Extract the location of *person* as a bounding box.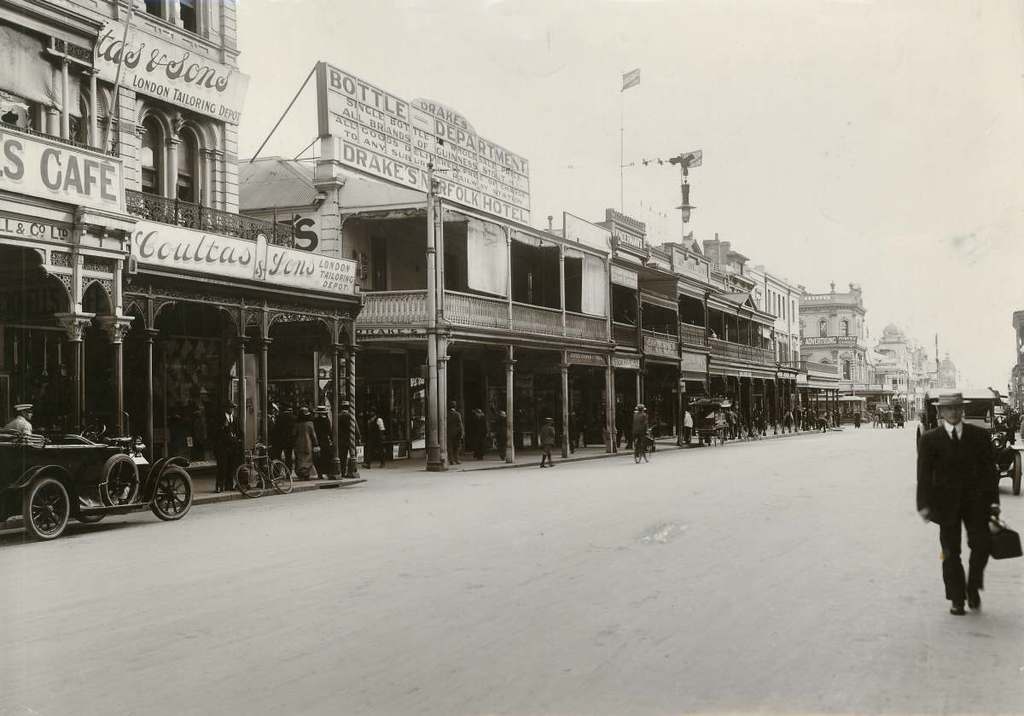
left=538, top=417, right=556, bottom=468.
